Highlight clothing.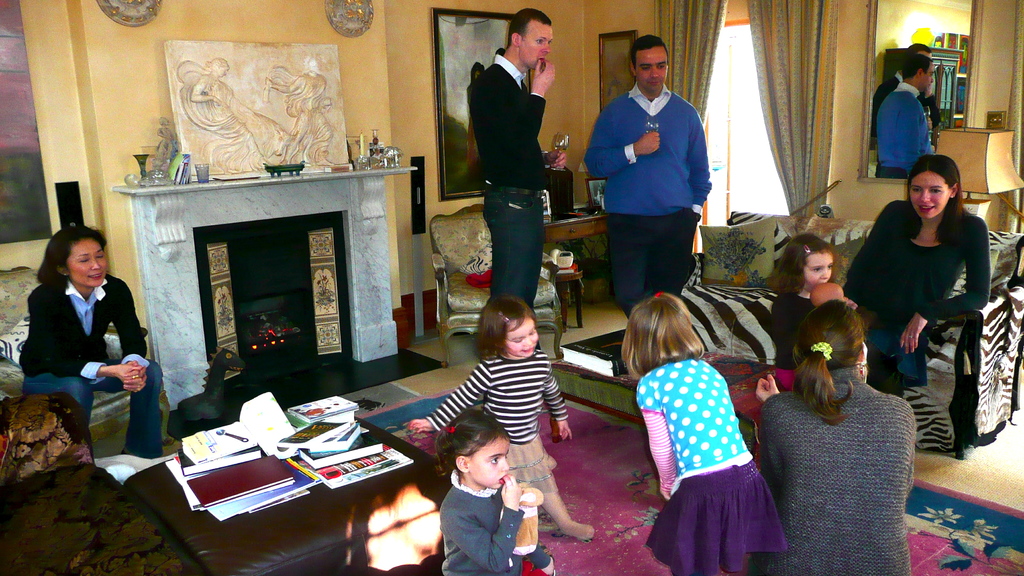
Highlighted region: locate(757, 364, 916, 575).
